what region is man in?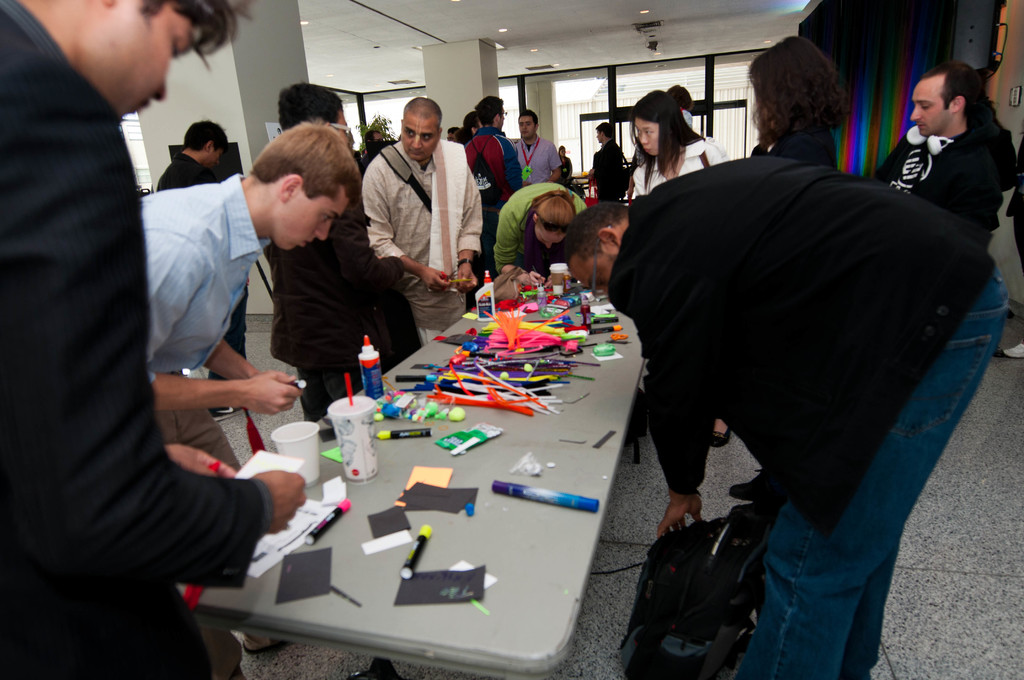
bbox=(358, 97, 486, 346).
